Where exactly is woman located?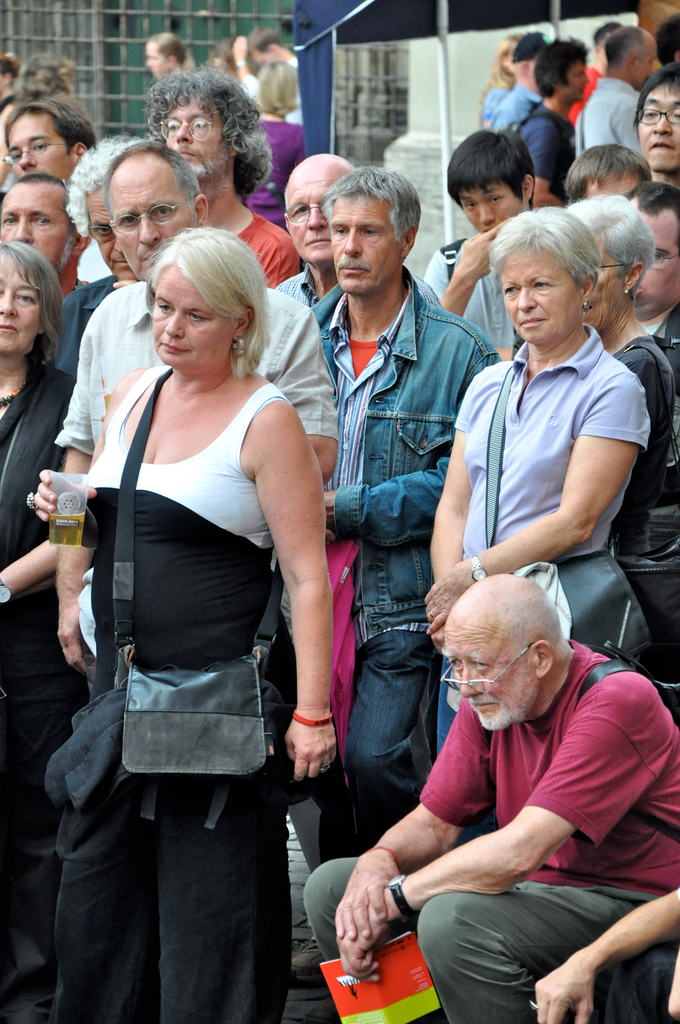
Its bounding box is detection(240, 57, 305, 207).
